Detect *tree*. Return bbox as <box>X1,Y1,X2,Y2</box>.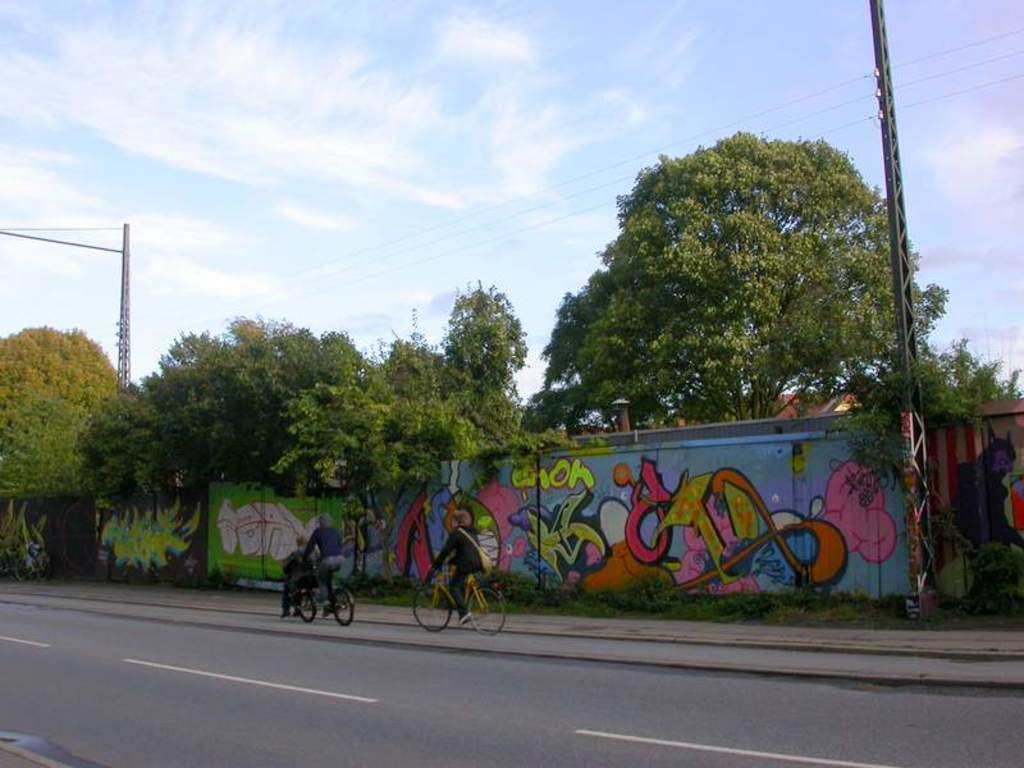
<box>896,330,1023,419</box>.
